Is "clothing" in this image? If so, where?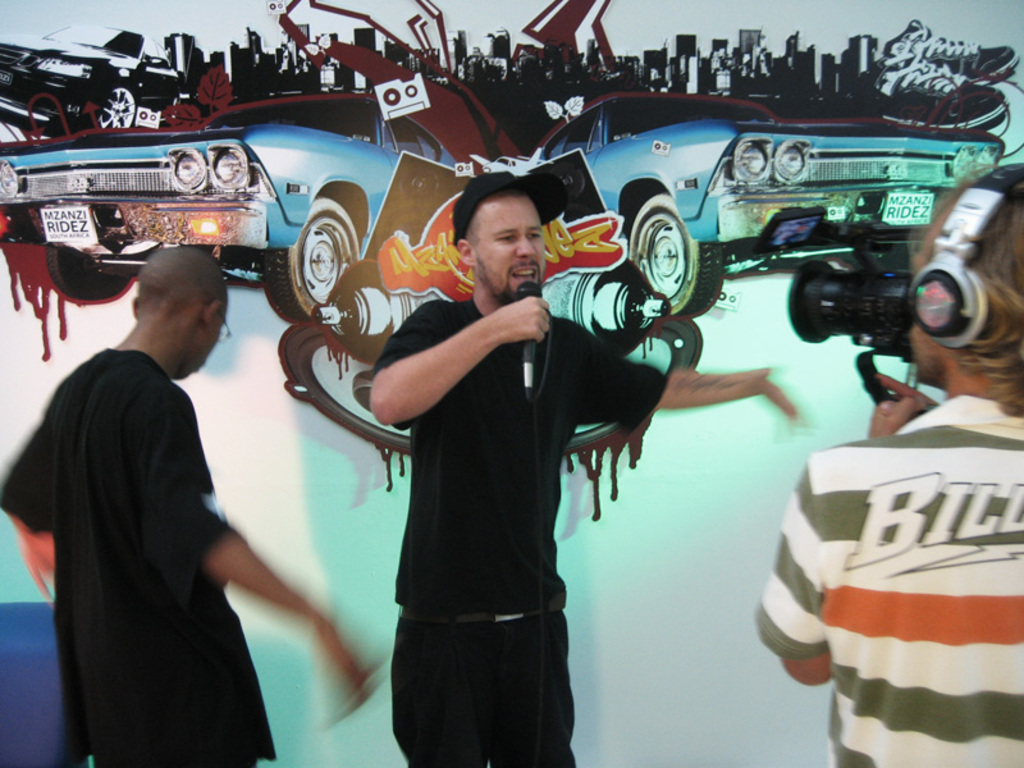
Yes, at <region>0, 348, 279, 767</region>.
